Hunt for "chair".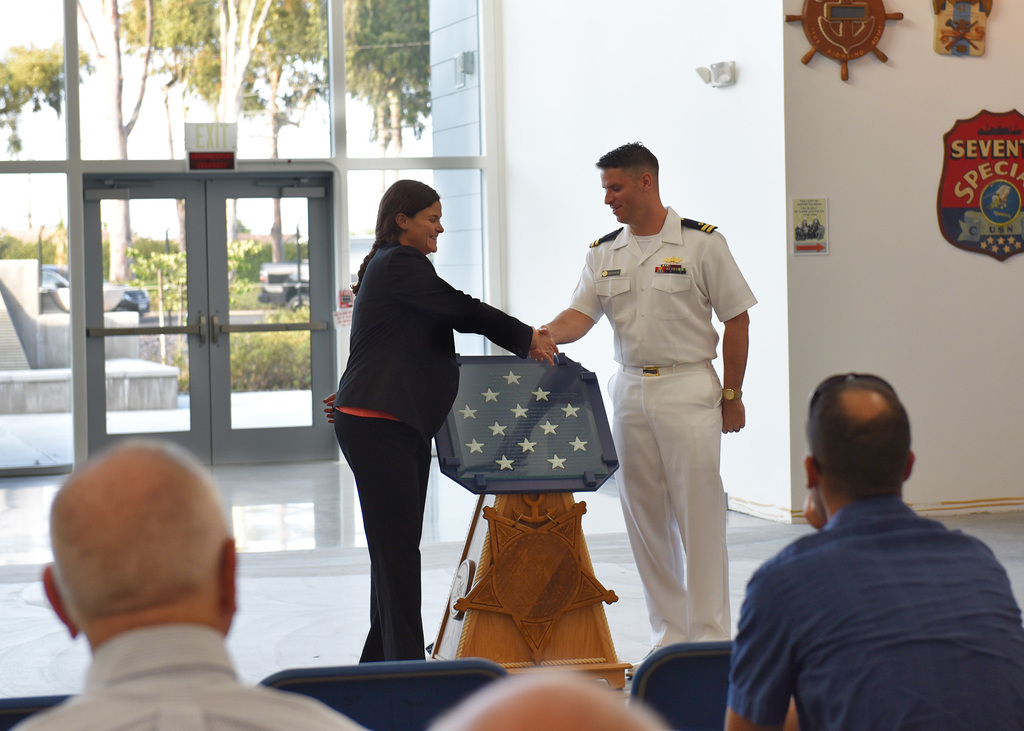
Hunted down at BBox(630, 638, 739, 730).
